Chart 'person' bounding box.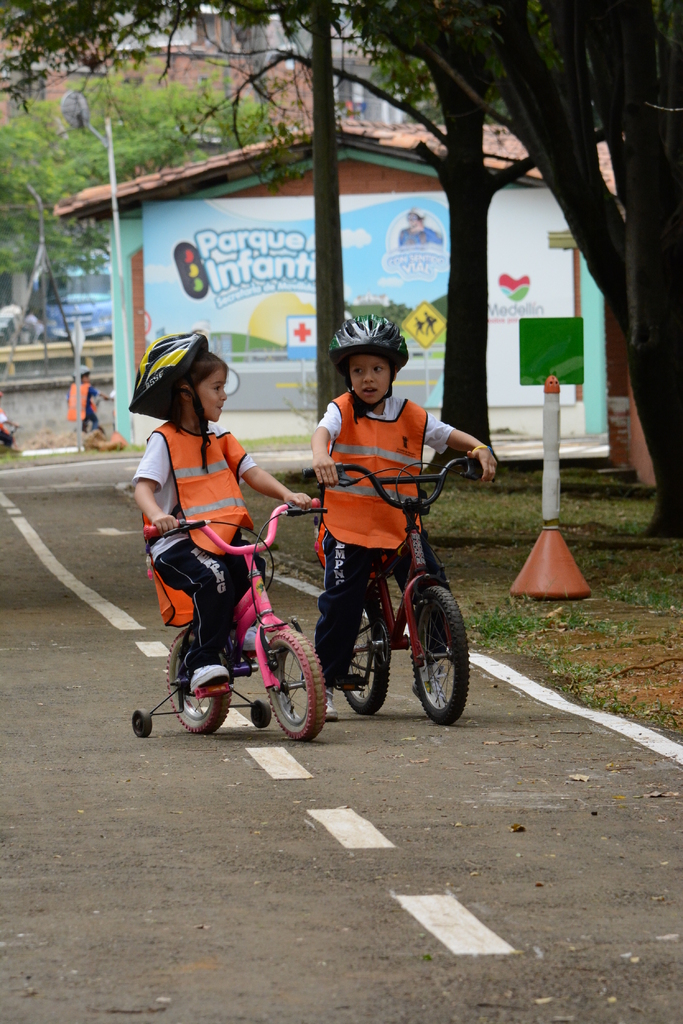
Charted: BBox(0, 414, 19, 458).
